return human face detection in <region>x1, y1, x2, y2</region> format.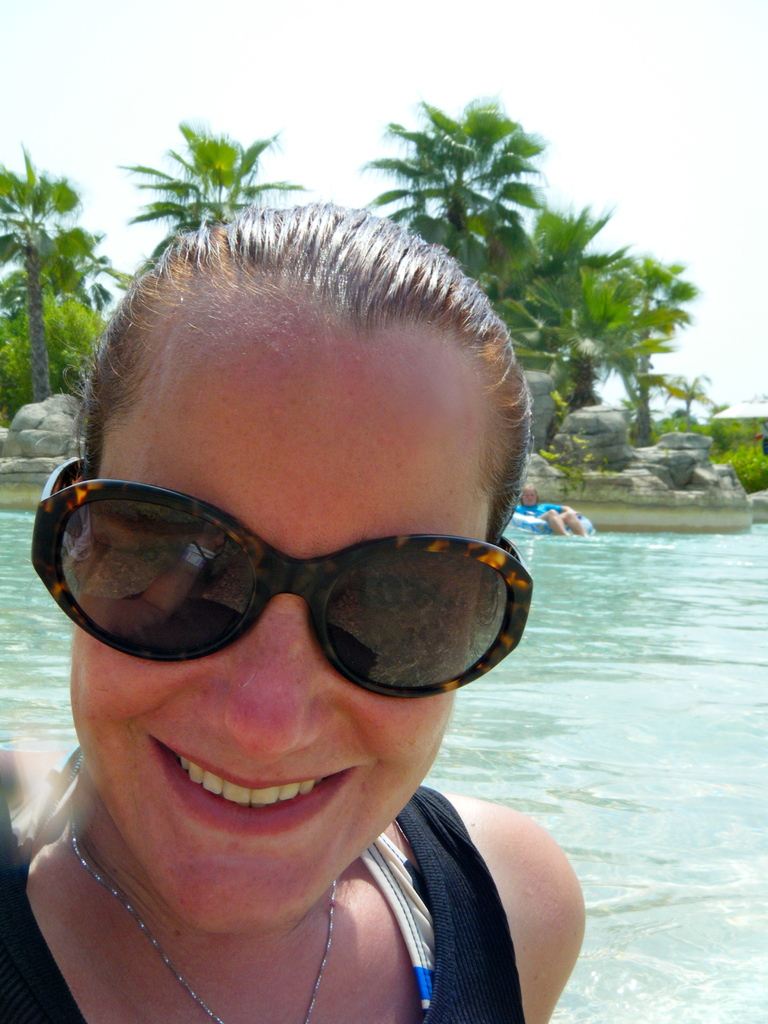
<region>70, 253, 493, 941</region>.
